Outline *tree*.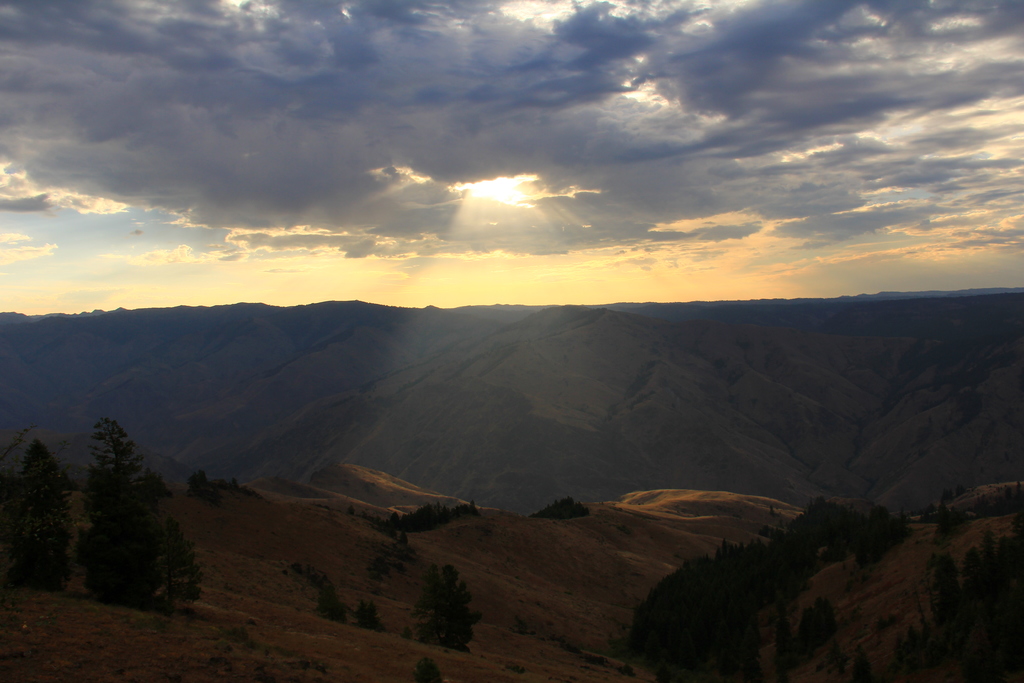
Outline: bbox=[780, 497, 893, 574].
